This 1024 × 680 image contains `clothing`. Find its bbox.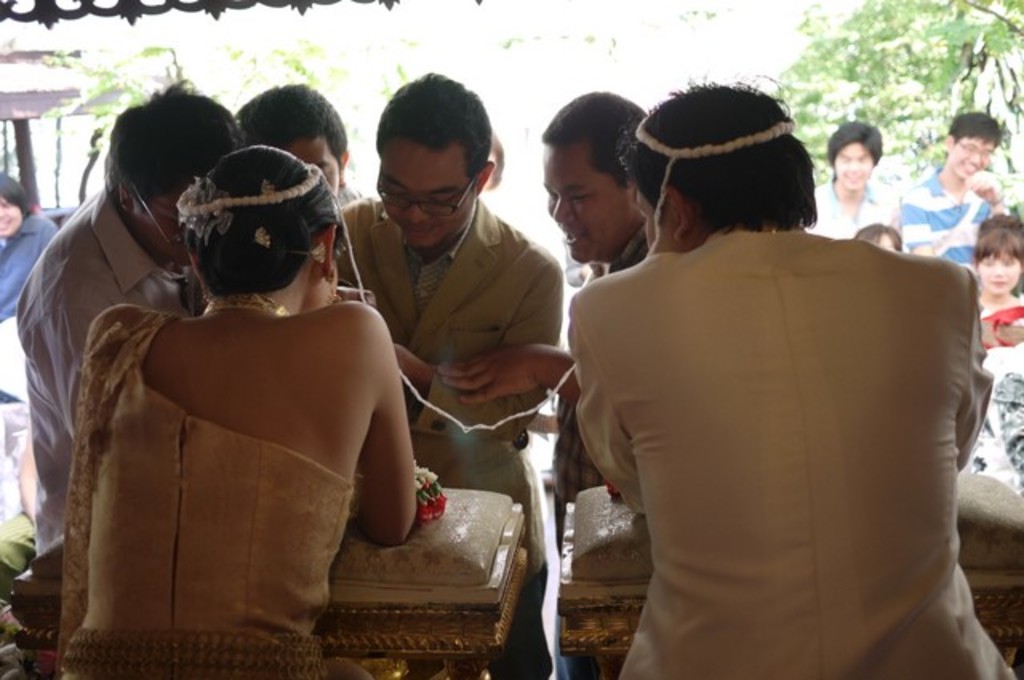
58:298:411:678.
